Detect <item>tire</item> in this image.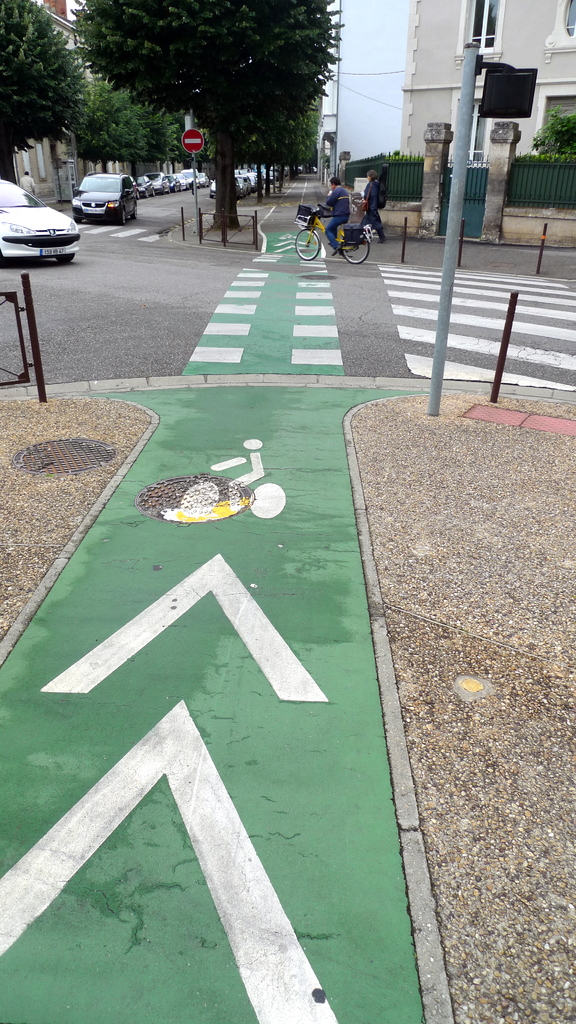
Detection: pyautogui.locateOnScreen(59, 253, 75, 262).
